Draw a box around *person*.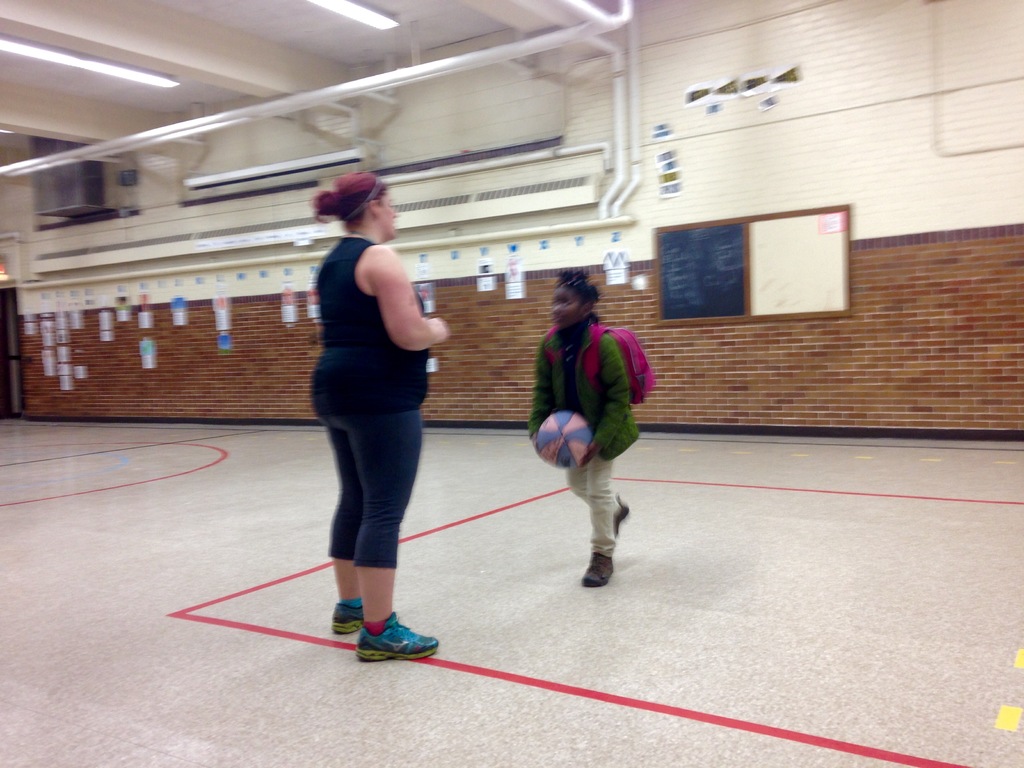
[left=531, top=278, right=649, bottom=595].
